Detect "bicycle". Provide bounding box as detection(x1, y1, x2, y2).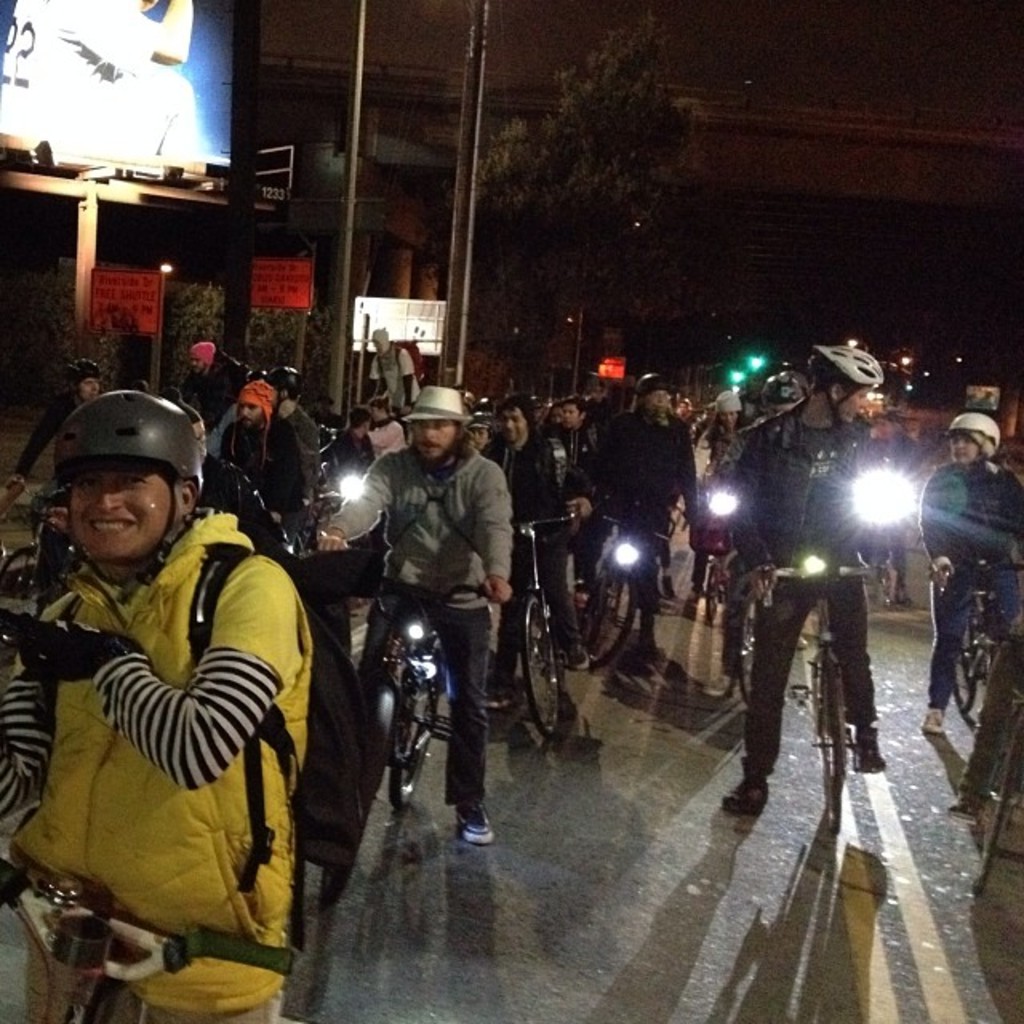
detection(758, 568, 858, 843).
